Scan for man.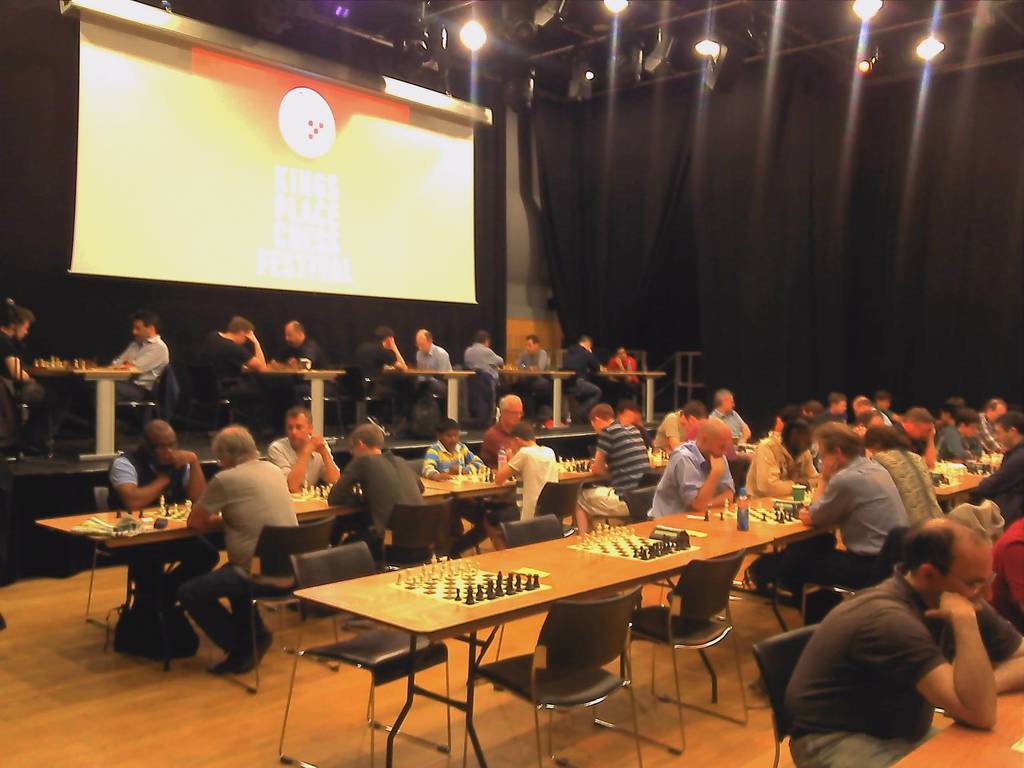
Scan result: <region>804, 393, 874, 429</region>.
